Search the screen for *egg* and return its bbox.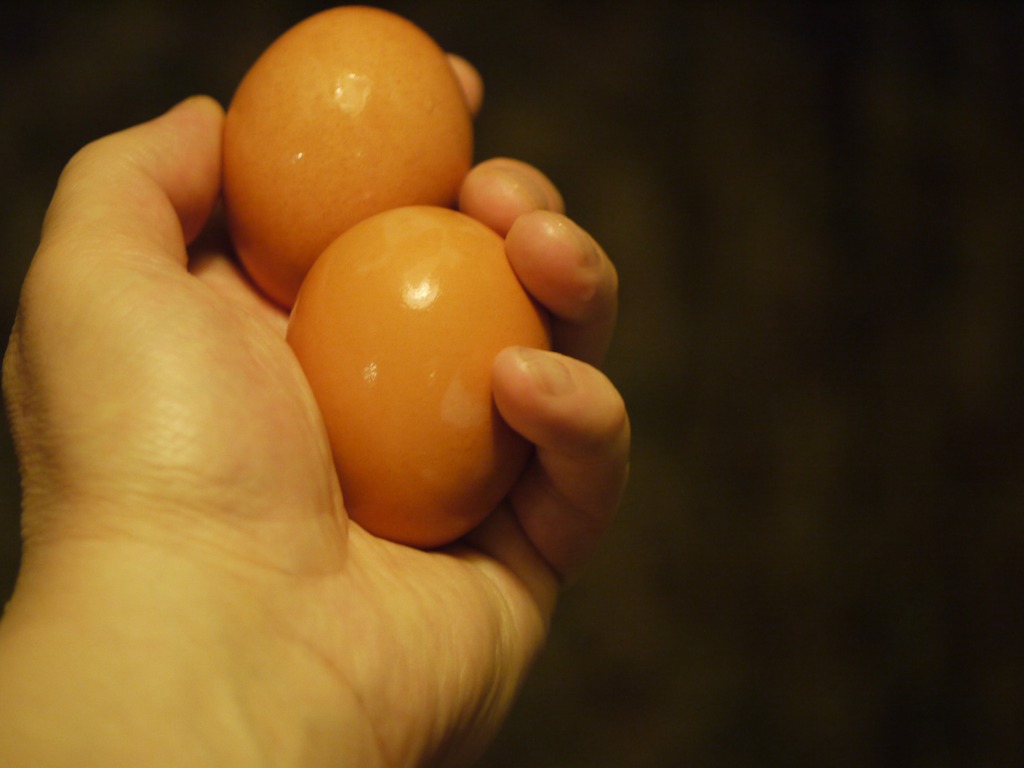
Found: bbox=(218, 5, 474, 309).
